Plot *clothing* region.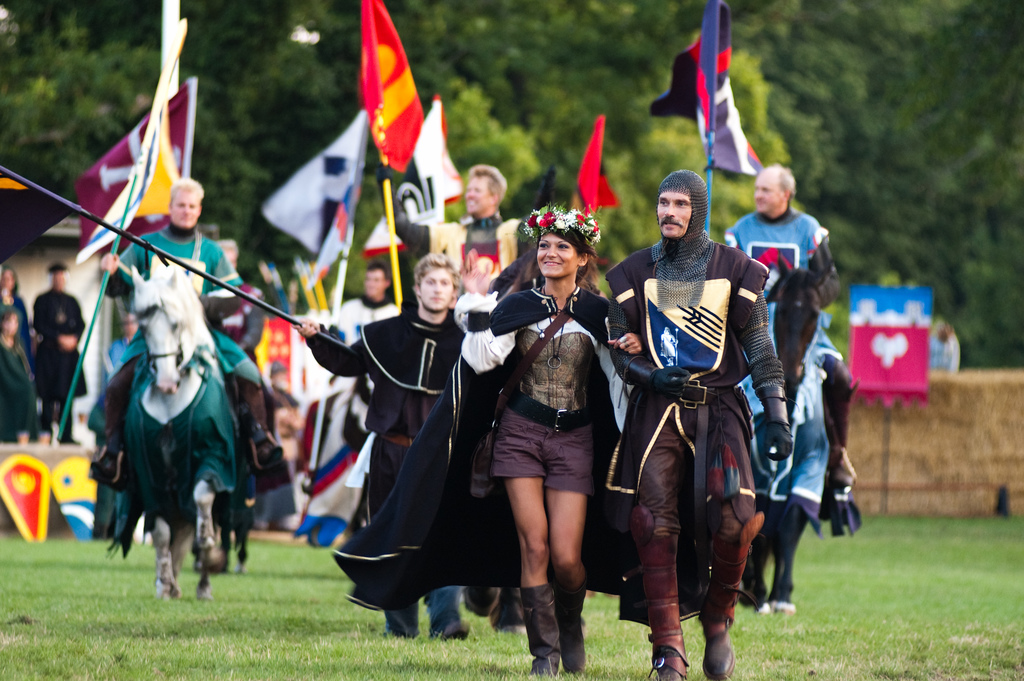
Plotted at 85/219/271/466.
